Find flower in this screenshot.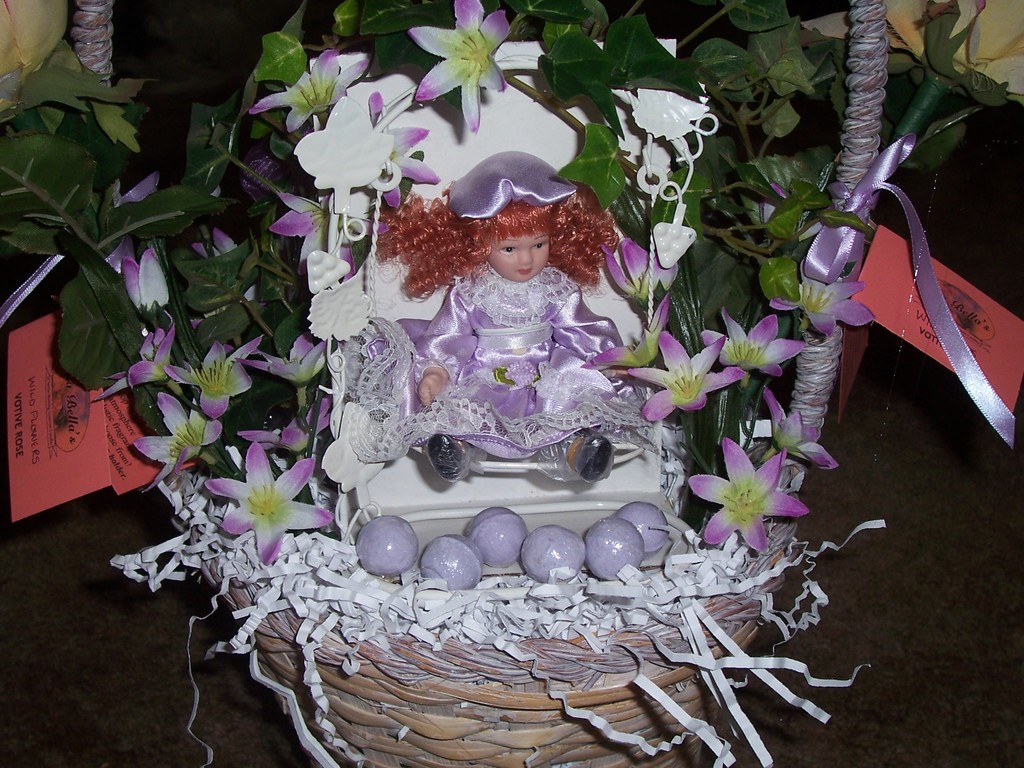
The bounding box for flower is select_region(769, 269, 871, 338).
